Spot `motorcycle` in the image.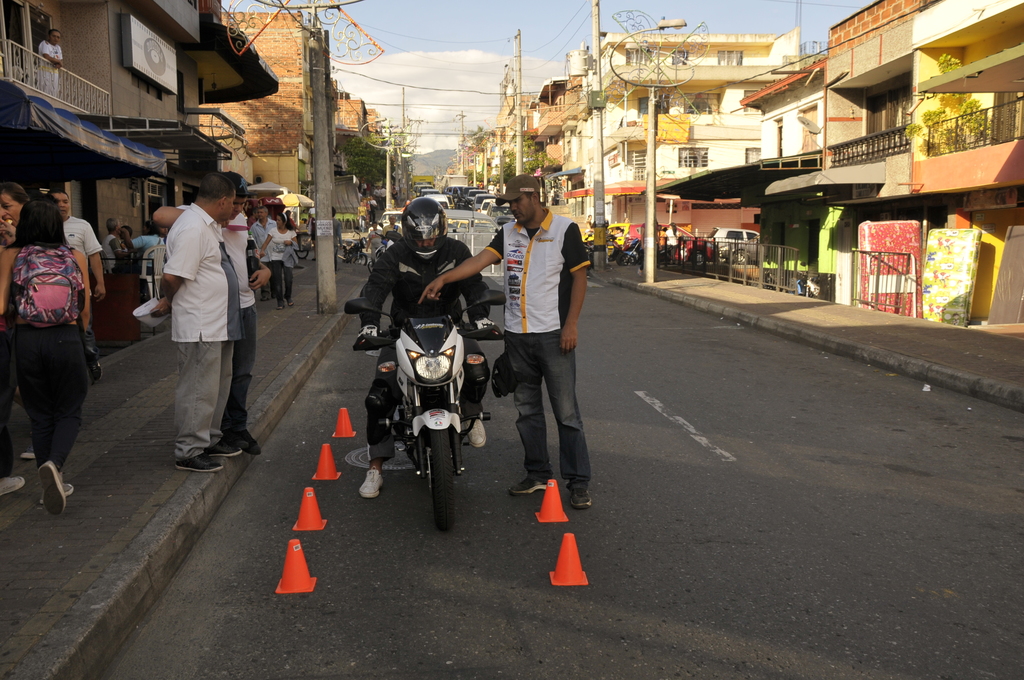
`motorcycle` found at [left=355, top=301, right=494, bottom=528].
